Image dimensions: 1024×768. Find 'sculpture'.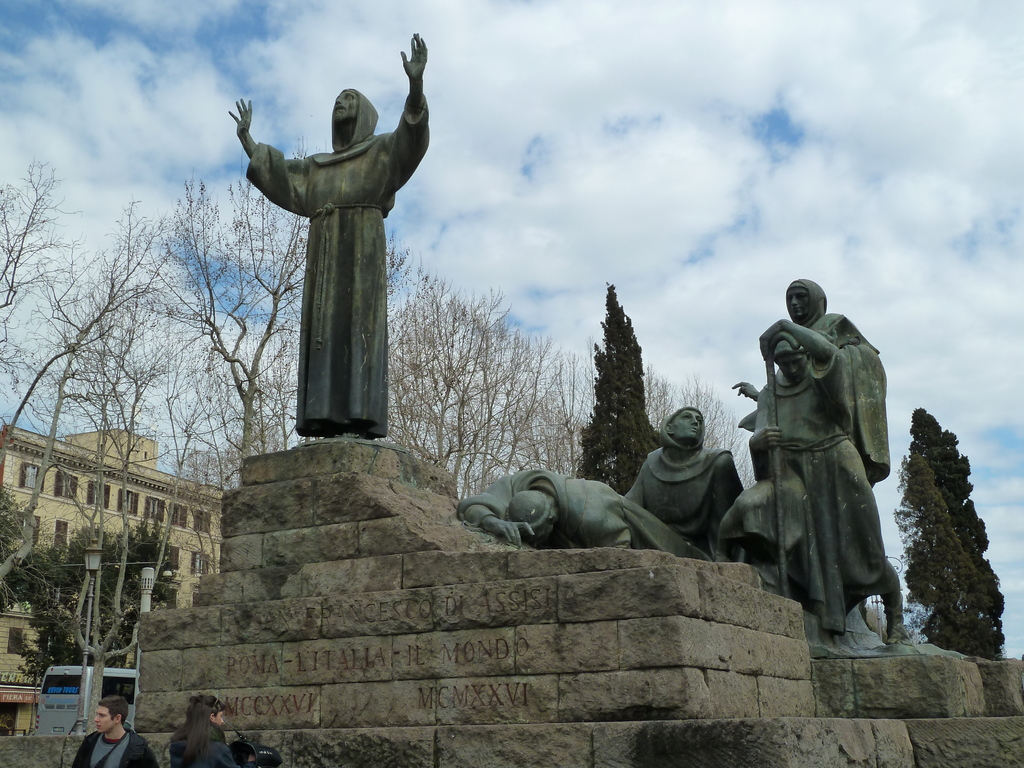
box(627, 399, 741, 563).
